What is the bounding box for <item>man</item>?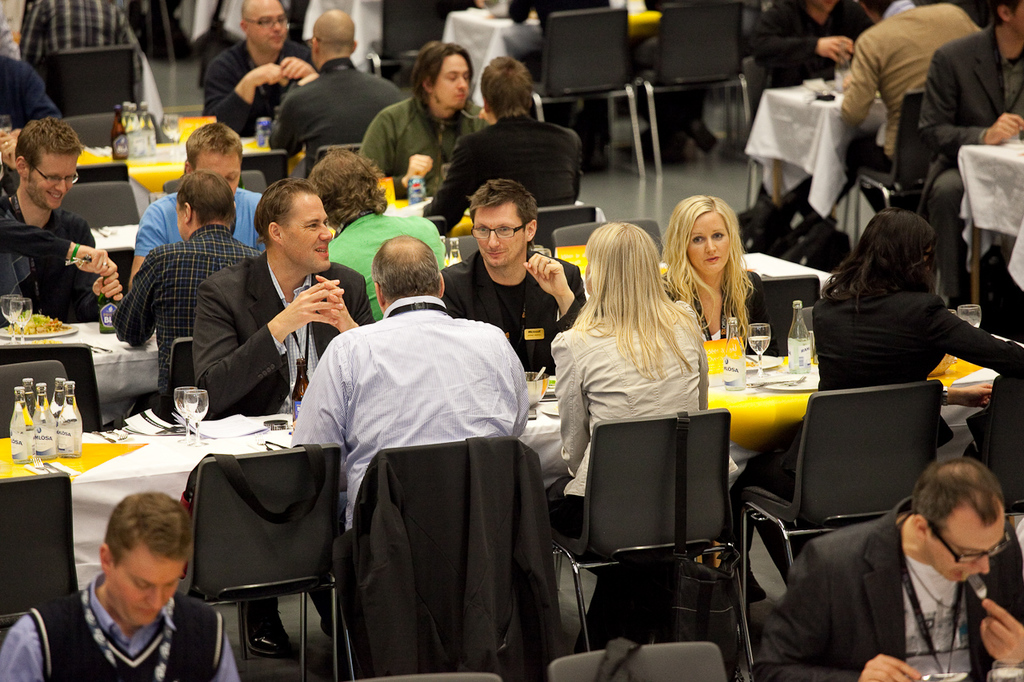
<region>439, 180, 586, 377</region>.
